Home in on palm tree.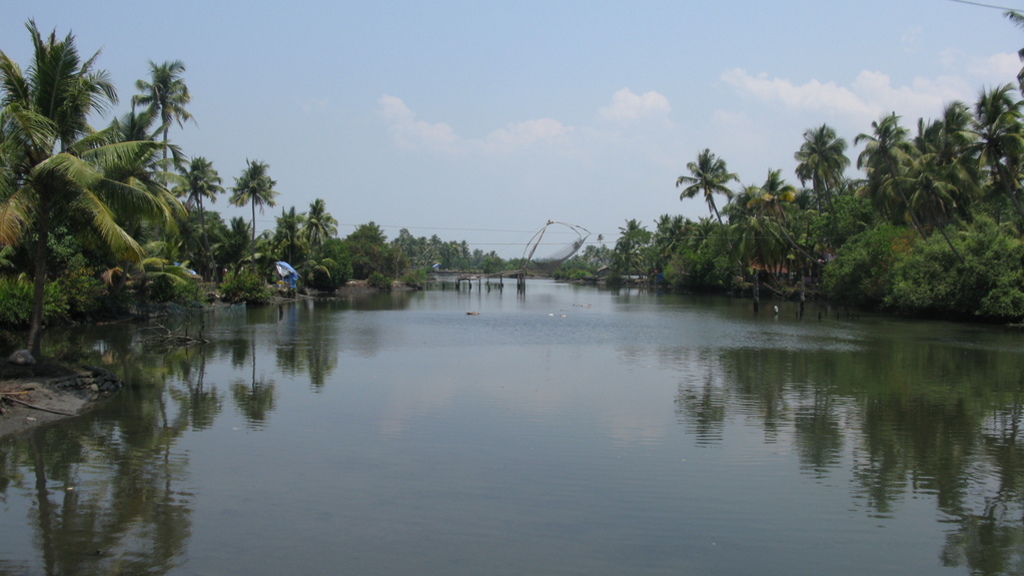
Homed in at box=[237, 159, 291, 294].
